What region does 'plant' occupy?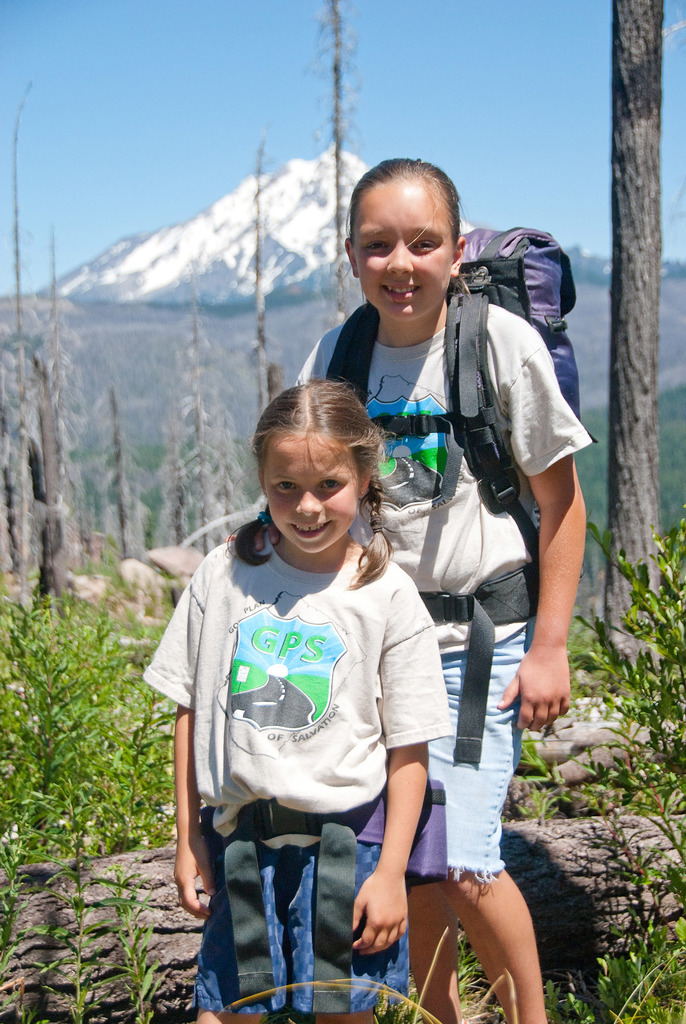
451/907/498/1019.
